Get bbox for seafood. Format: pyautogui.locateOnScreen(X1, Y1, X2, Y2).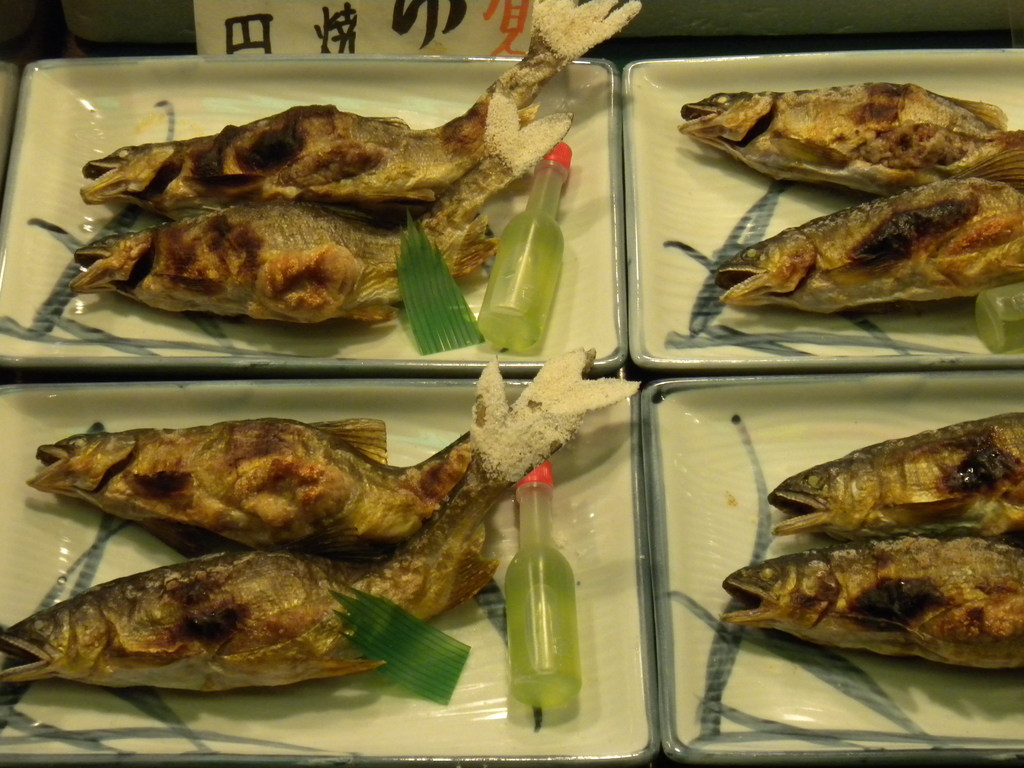
pyautogui.locateOnScreen(0, 344, 640, 695).
